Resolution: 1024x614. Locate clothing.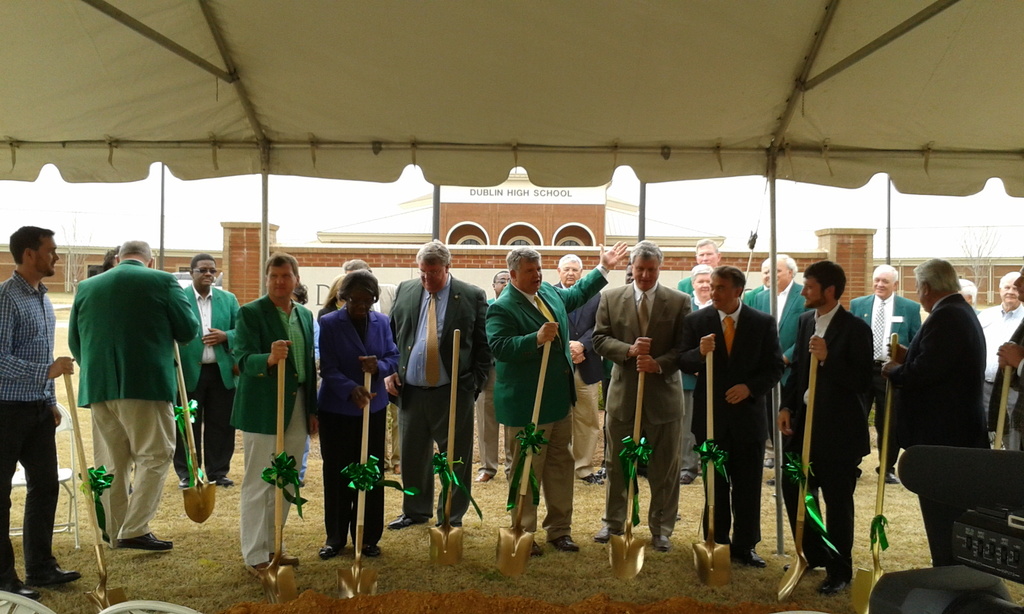
<box>594,274,692,538</box>.
